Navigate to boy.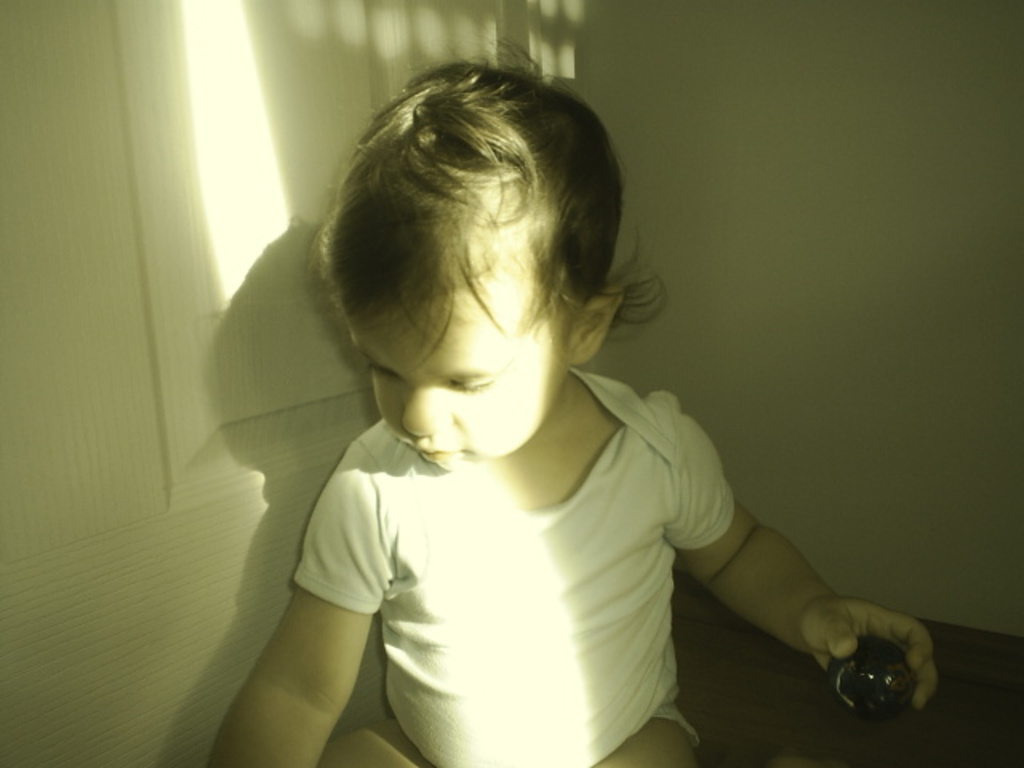
Navigation target: BBox(208, 42, 939, 766).
